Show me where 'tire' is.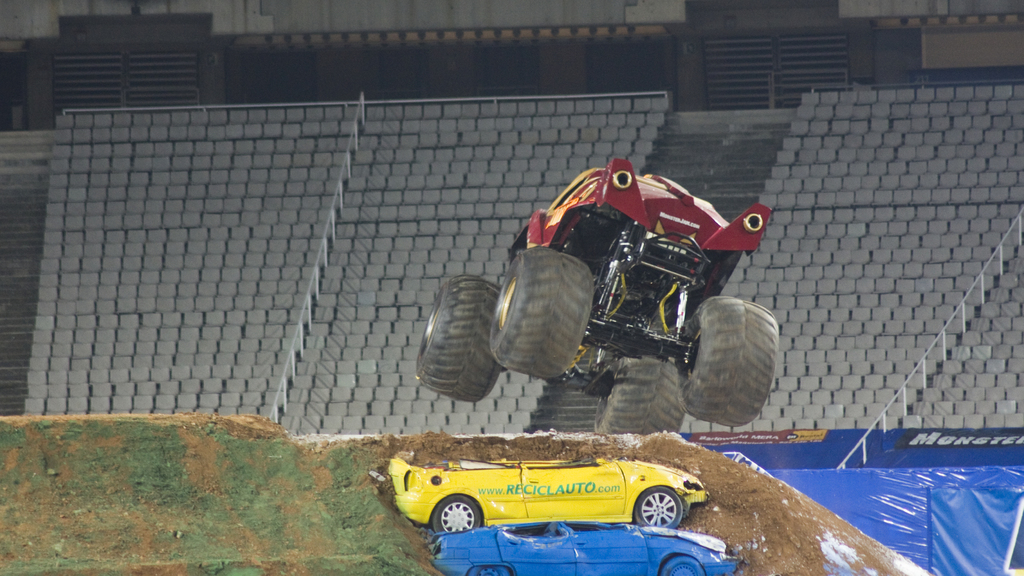
'tire' is at crop(591, 356, 684, 436).
